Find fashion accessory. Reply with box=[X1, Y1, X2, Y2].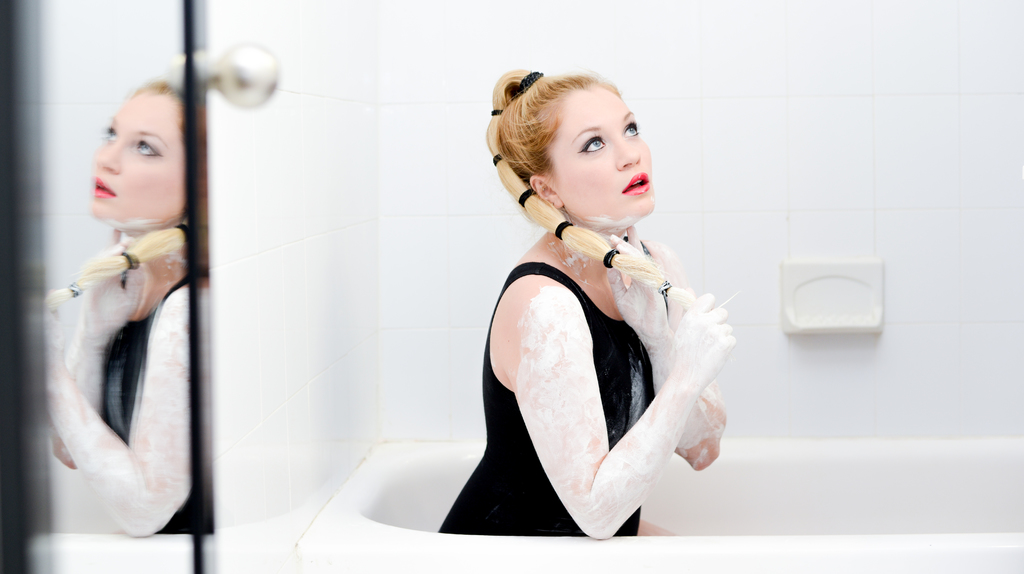
box=[659, 278, 672, 298].
